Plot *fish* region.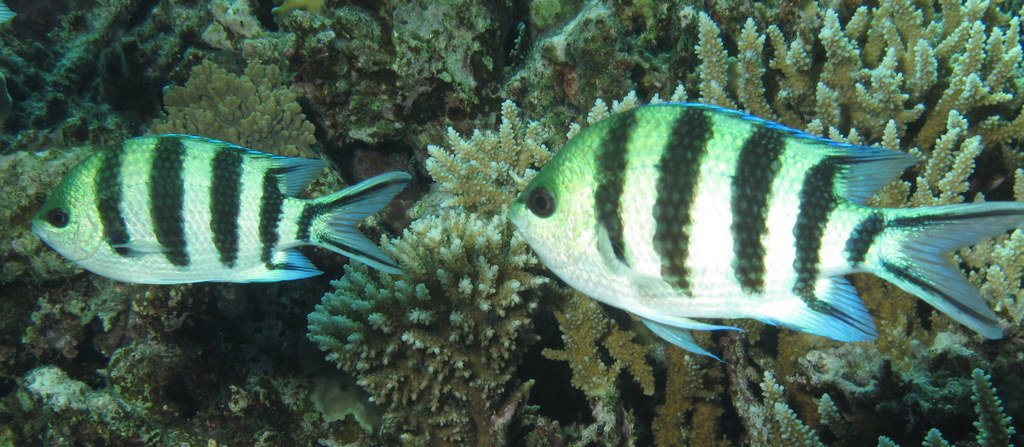
Plotted at 514,95,1016,359.
